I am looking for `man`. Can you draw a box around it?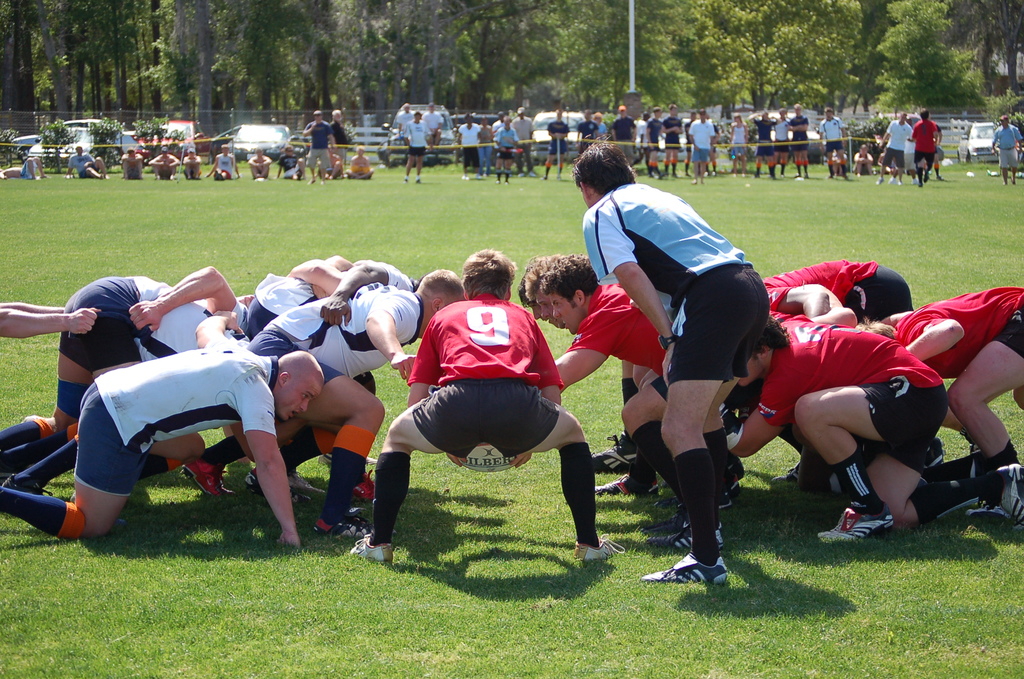
Sure, the bounding box is bbox=[819, 106, 851, 181].
